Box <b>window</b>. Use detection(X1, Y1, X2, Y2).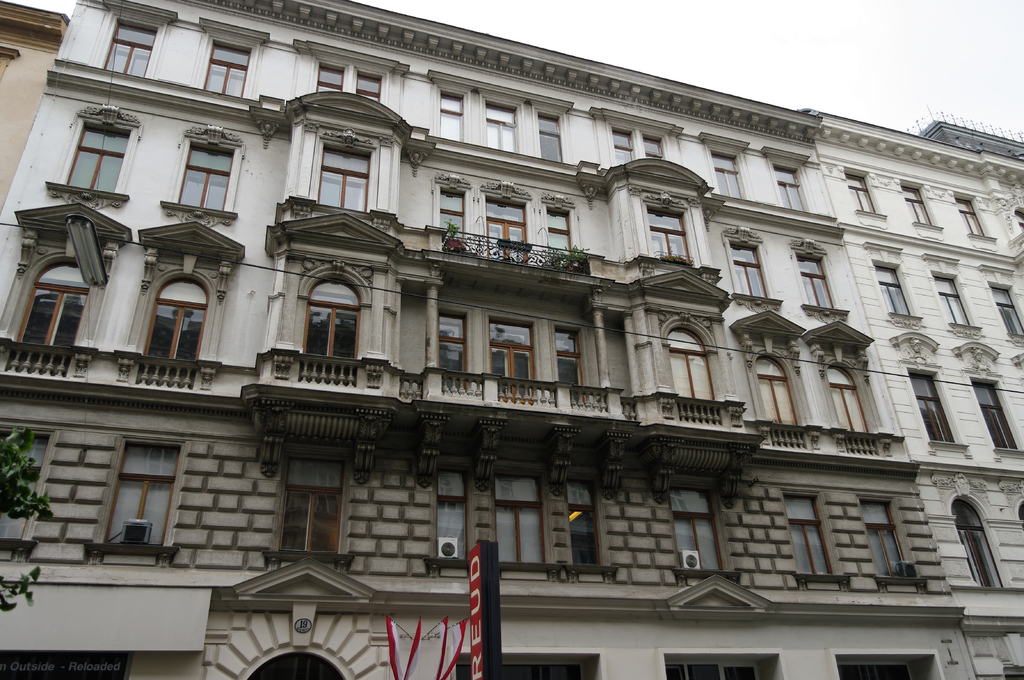
detection(672, 493, 723, 572).
